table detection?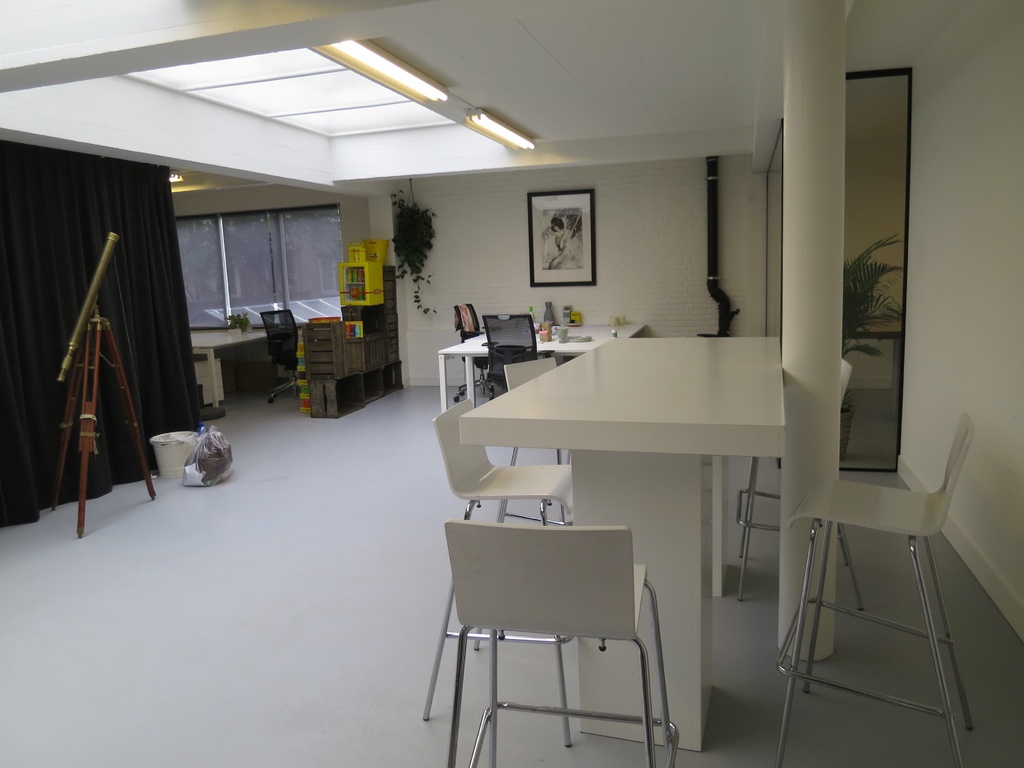
189:327:269:410
